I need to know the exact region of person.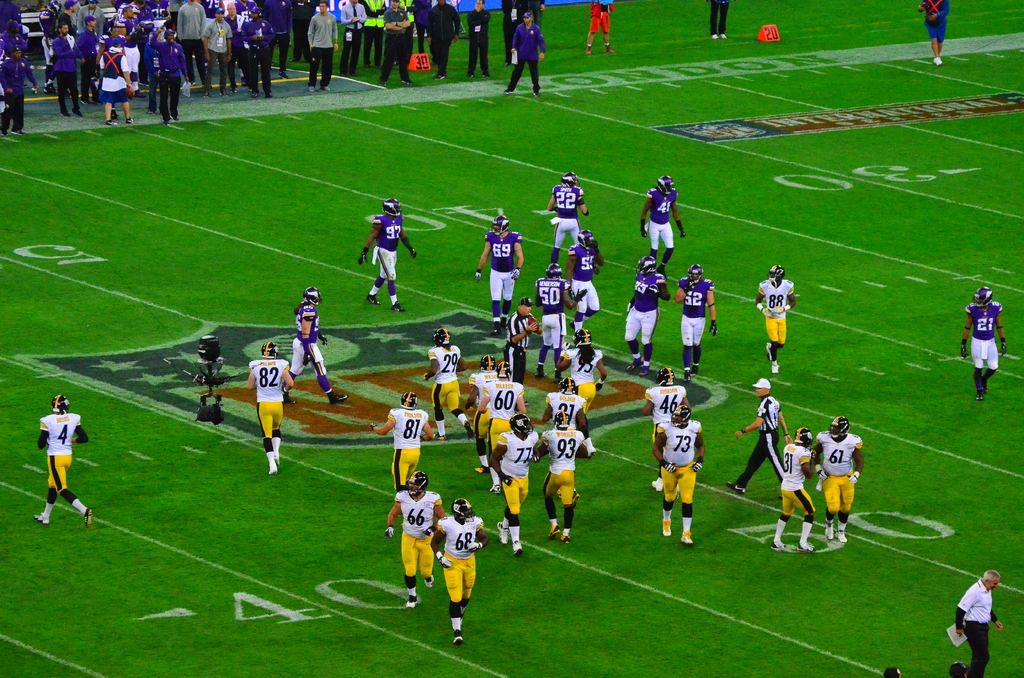
Region: bbox(431, 498, 488, 643).
